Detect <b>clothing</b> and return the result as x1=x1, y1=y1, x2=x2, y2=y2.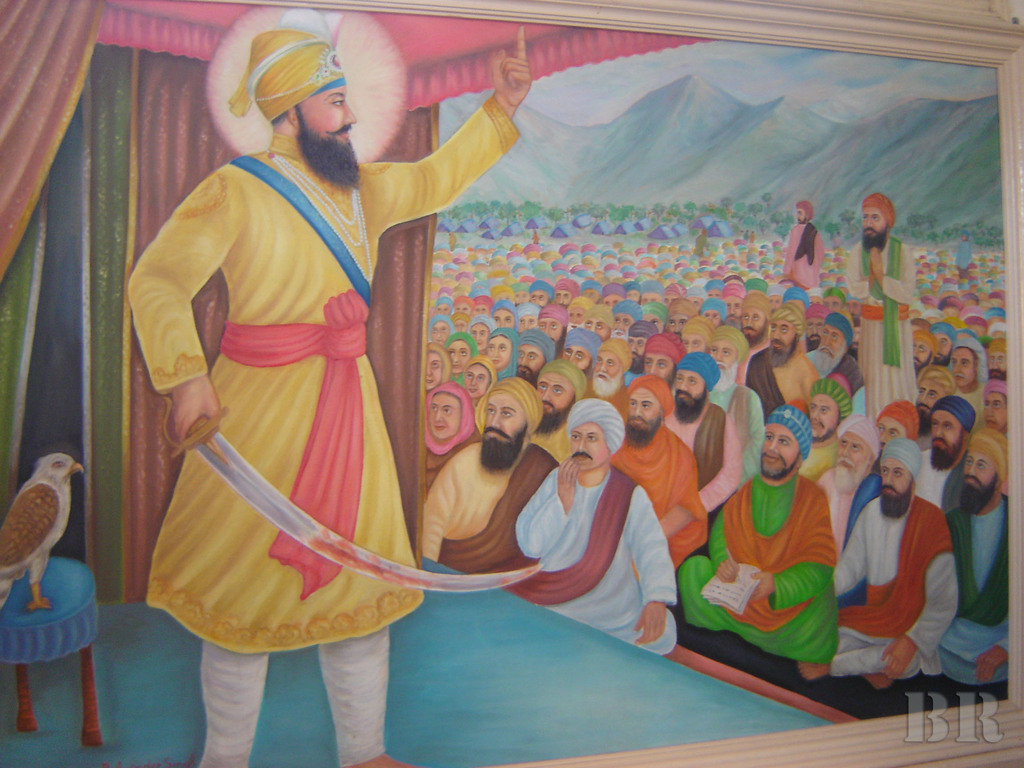
x1=948, y1=495, x2=1007, y2=684.
